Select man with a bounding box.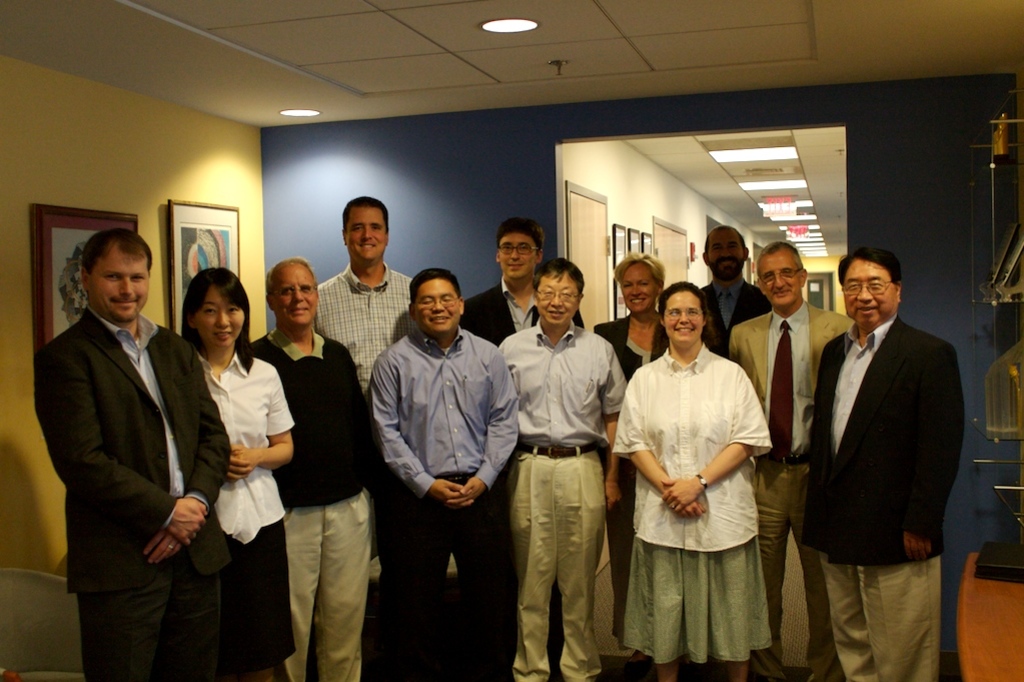
{"left": 493, "top": 256, "right": 630, "bottom": 681}.
